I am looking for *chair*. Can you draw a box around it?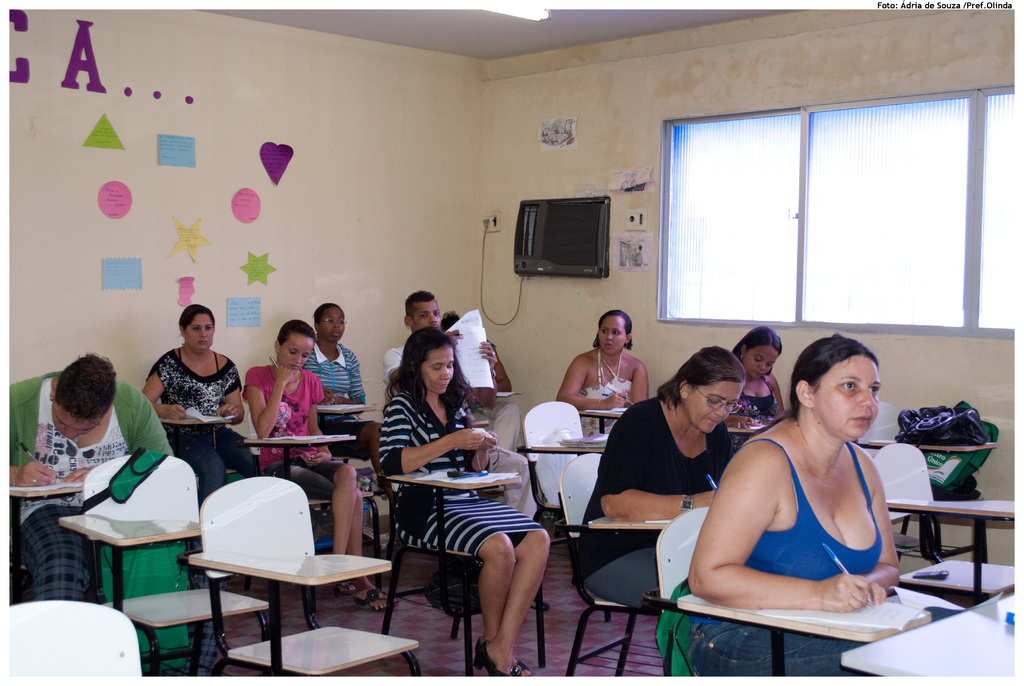
Sure, the bounding box is locate(181, 480, 380, 675).
